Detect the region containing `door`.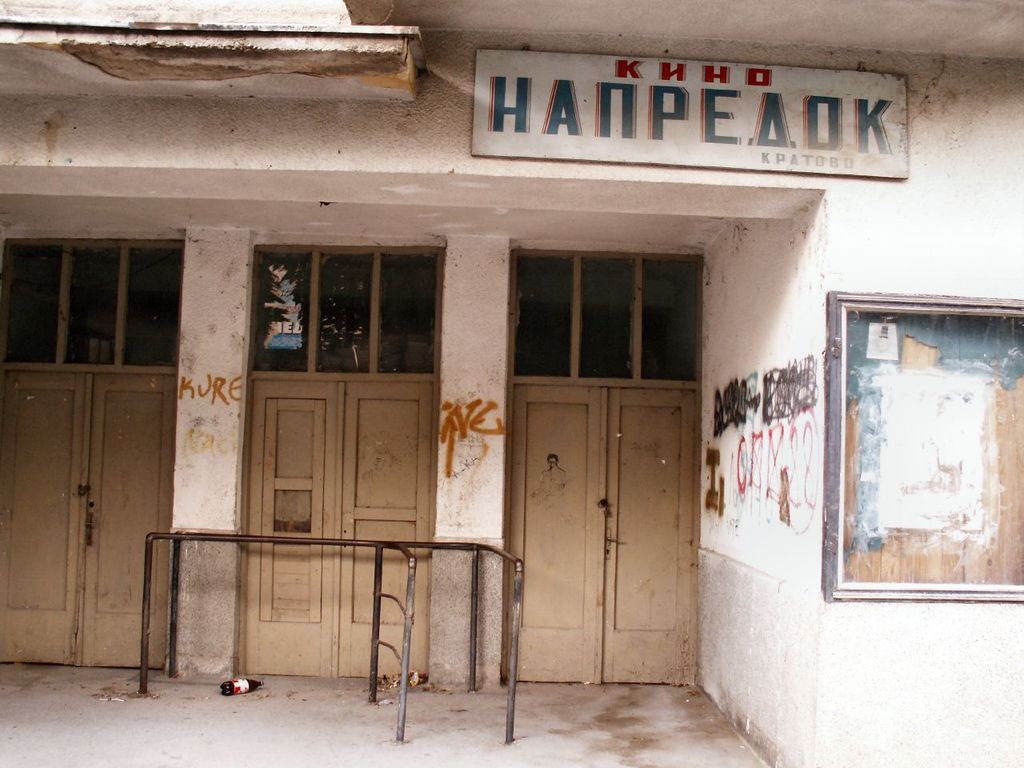
left=0, top=373, right=179, bottom=665.
